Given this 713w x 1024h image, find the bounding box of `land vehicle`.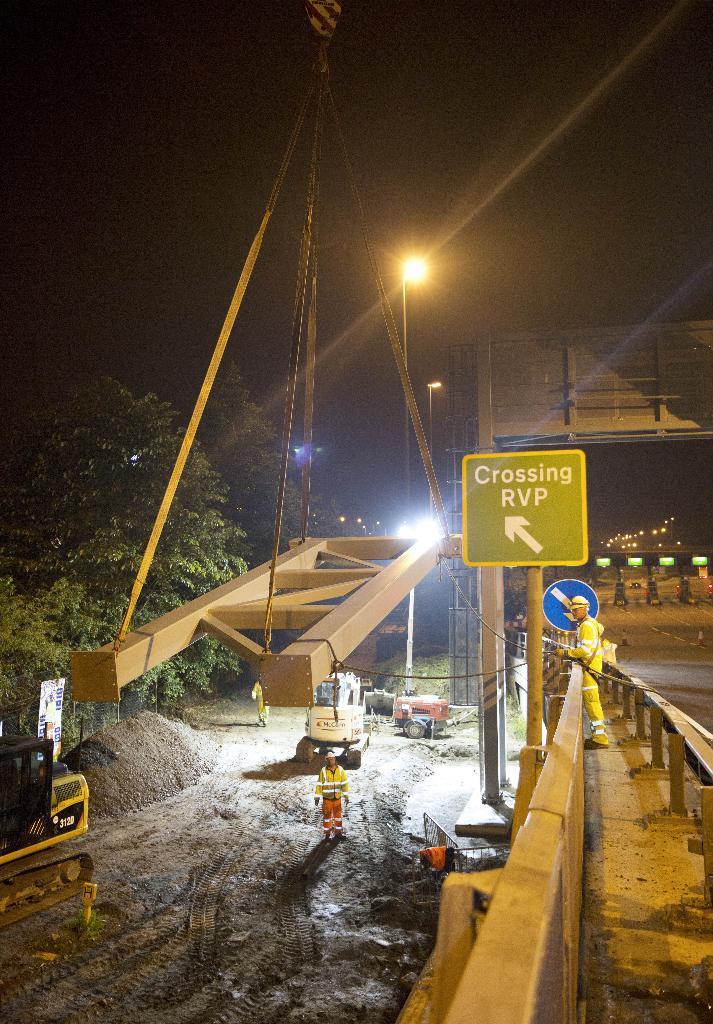
<region>0, 733, 100, 936</region>.
